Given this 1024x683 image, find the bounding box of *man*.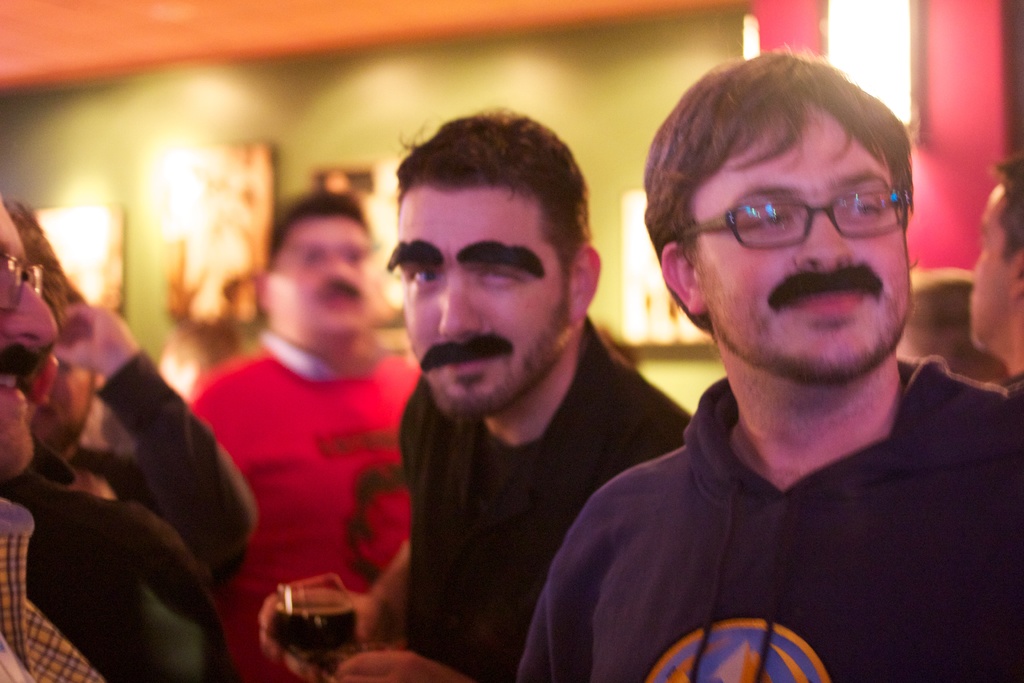
crop(970, 154, 1023, 397).
